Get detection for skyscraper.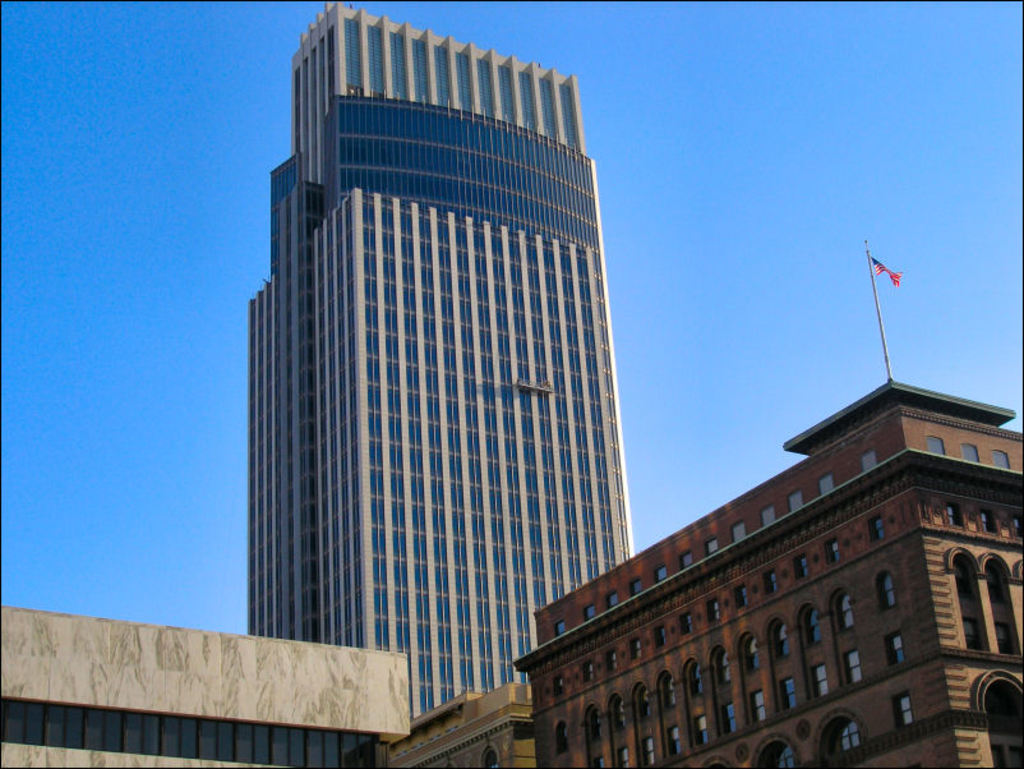
Detection: [left=506, top=367, right=1023, bottom=768].
